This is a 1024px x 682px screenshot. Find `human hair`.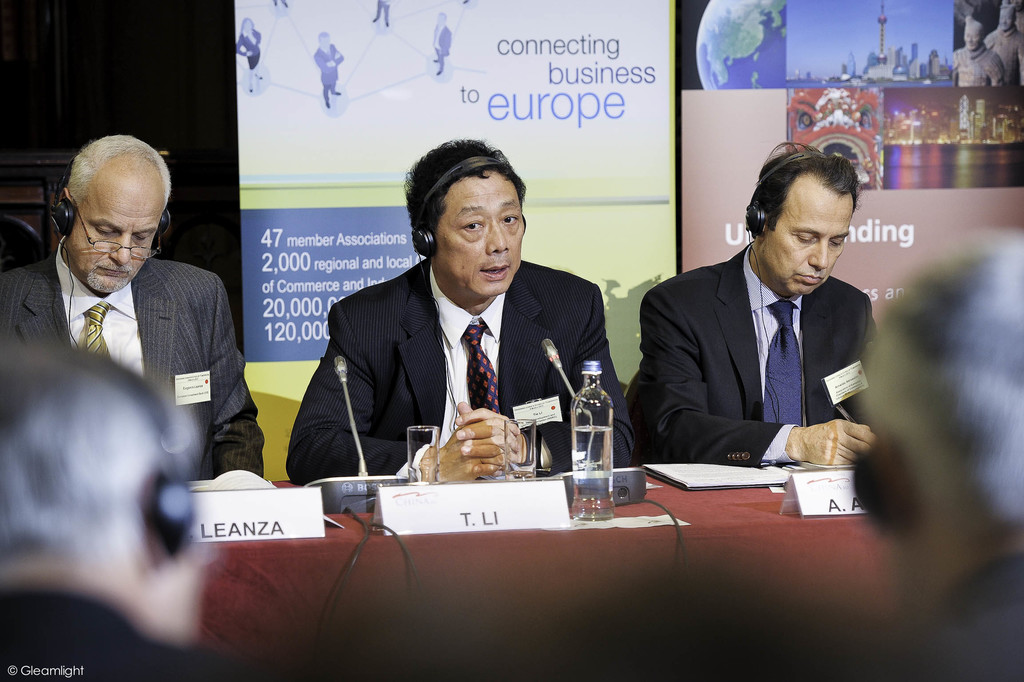
Bounding box: {"x1": 64, "y1": 134, "x2": 169, "y2": 209}.
